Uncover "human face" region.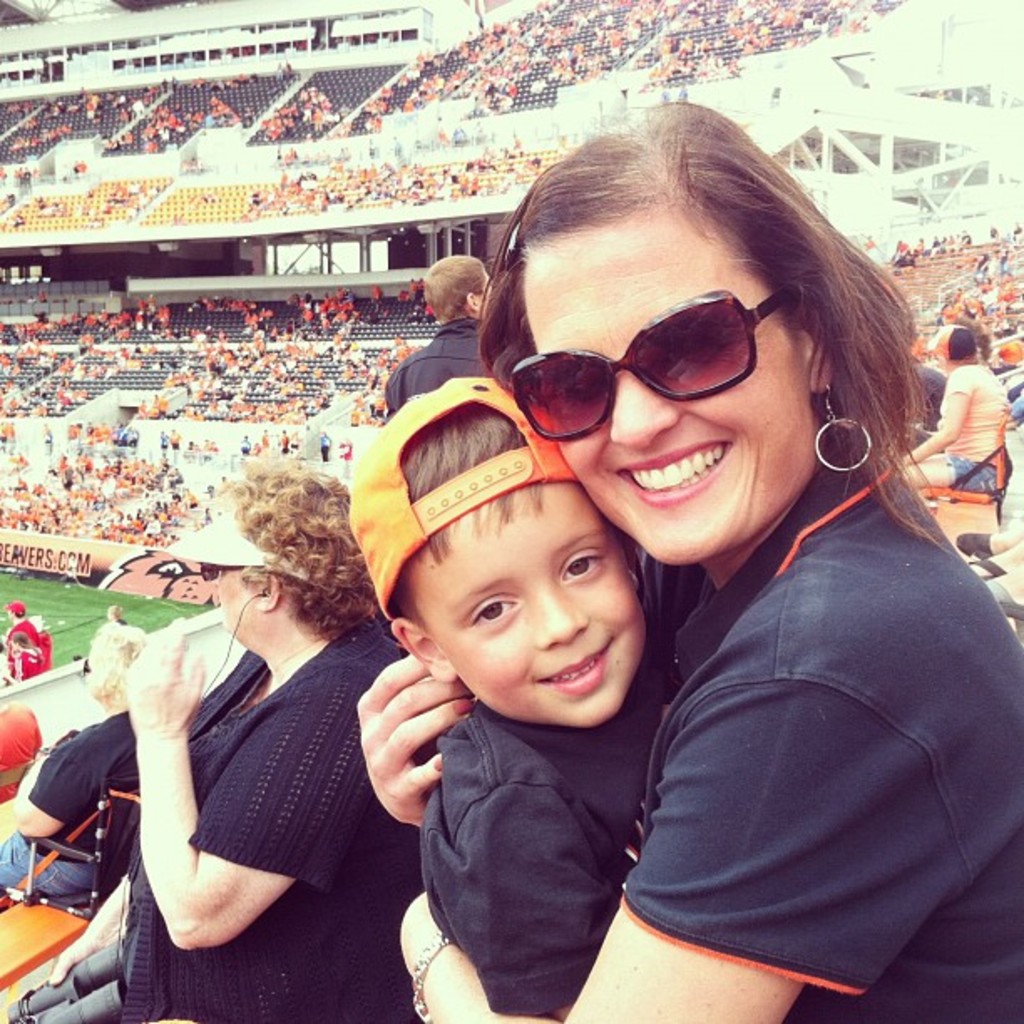
Uncovered: crop(500, 211, 812, 542).
